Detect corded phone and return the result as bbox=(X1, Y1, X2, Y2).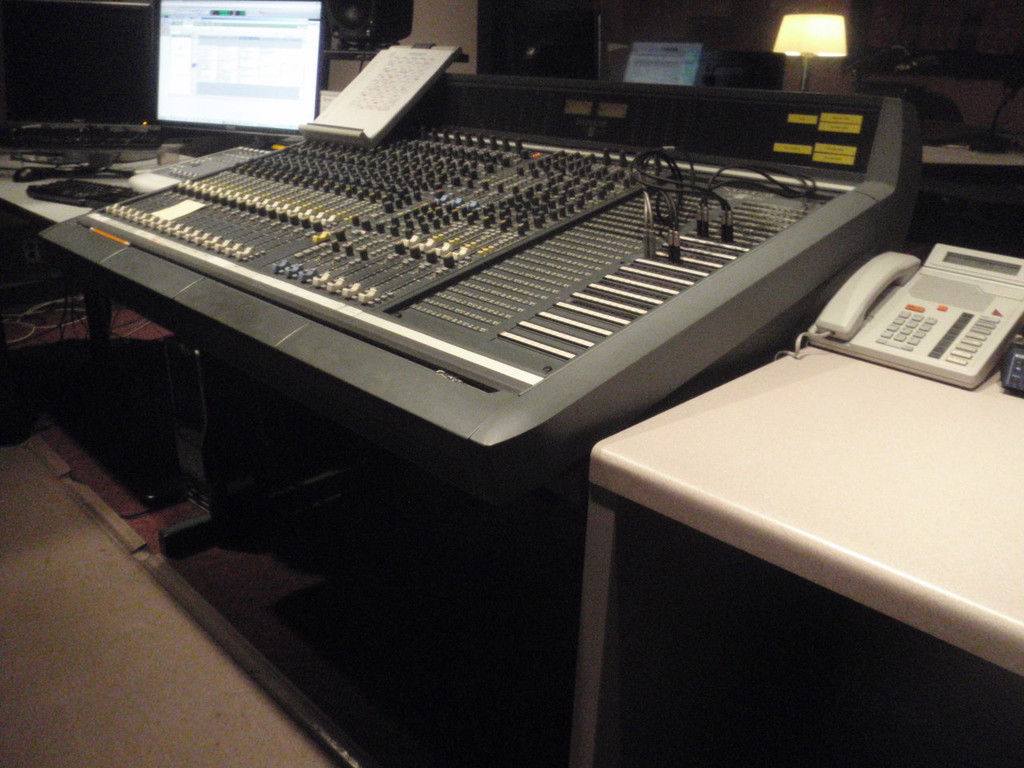
bbox=(778, 239, 1023, 353).
